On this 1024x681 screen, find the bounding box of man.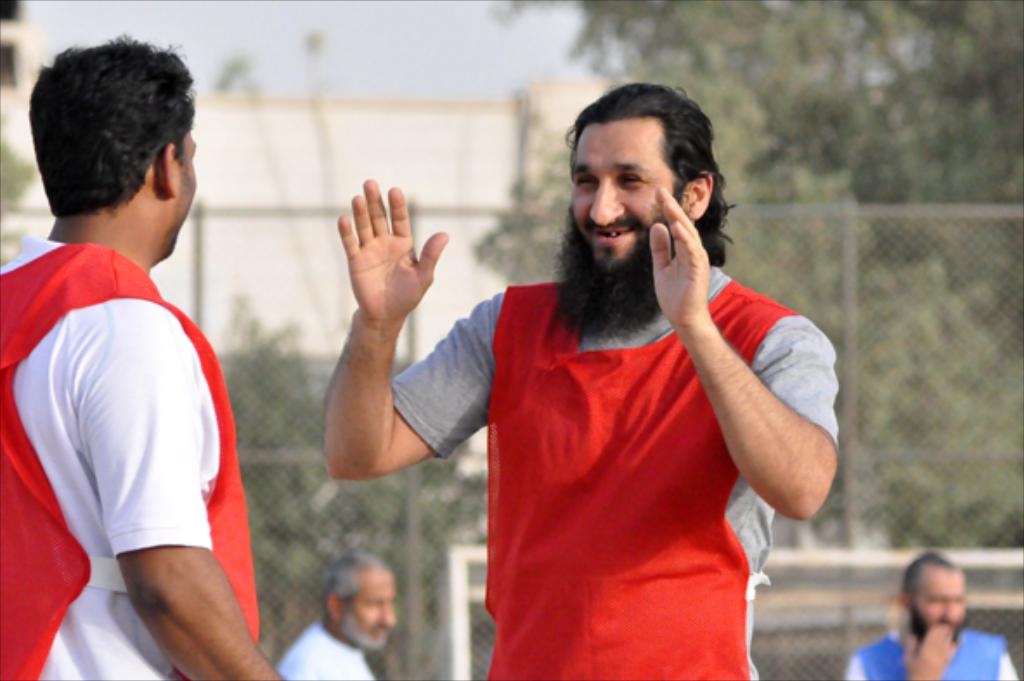
Bounding box: bbox=[298, 95, 839, 658].
